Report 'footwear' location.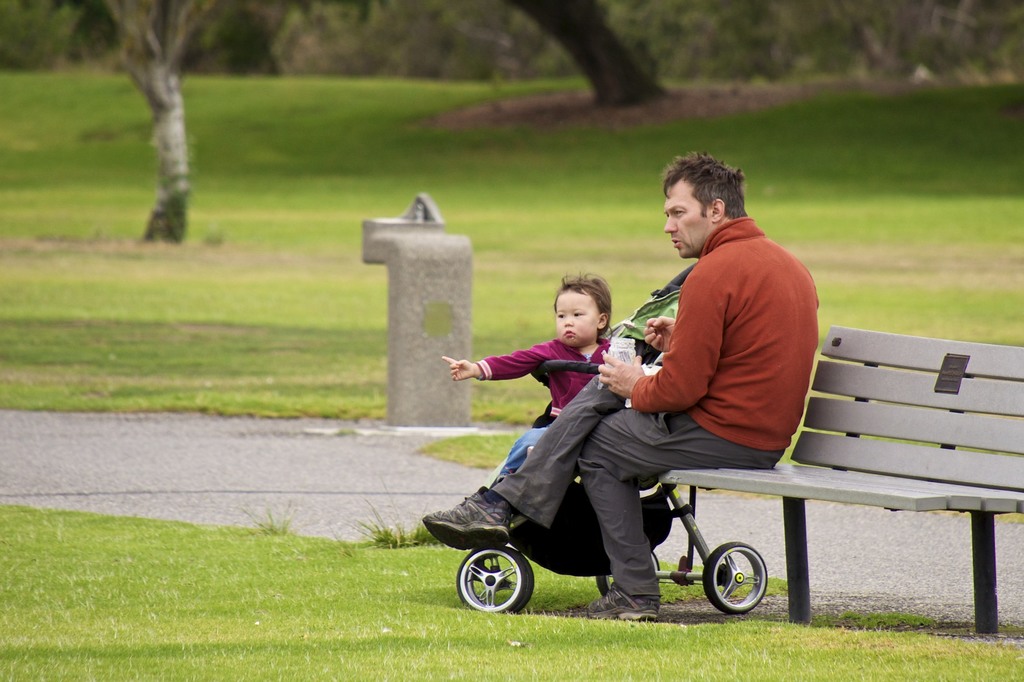
Report: 585:587:662:621.
